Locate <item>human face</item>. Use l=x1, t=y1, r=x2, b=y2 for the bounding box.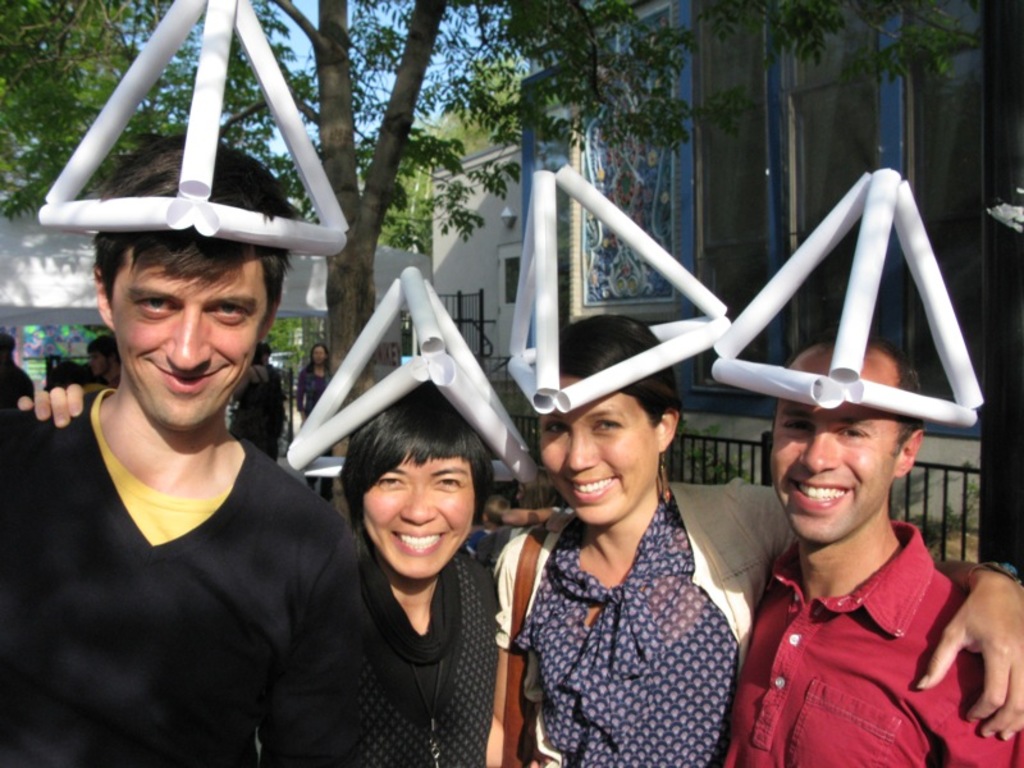
l=111, t=243, r=268, b=438.
